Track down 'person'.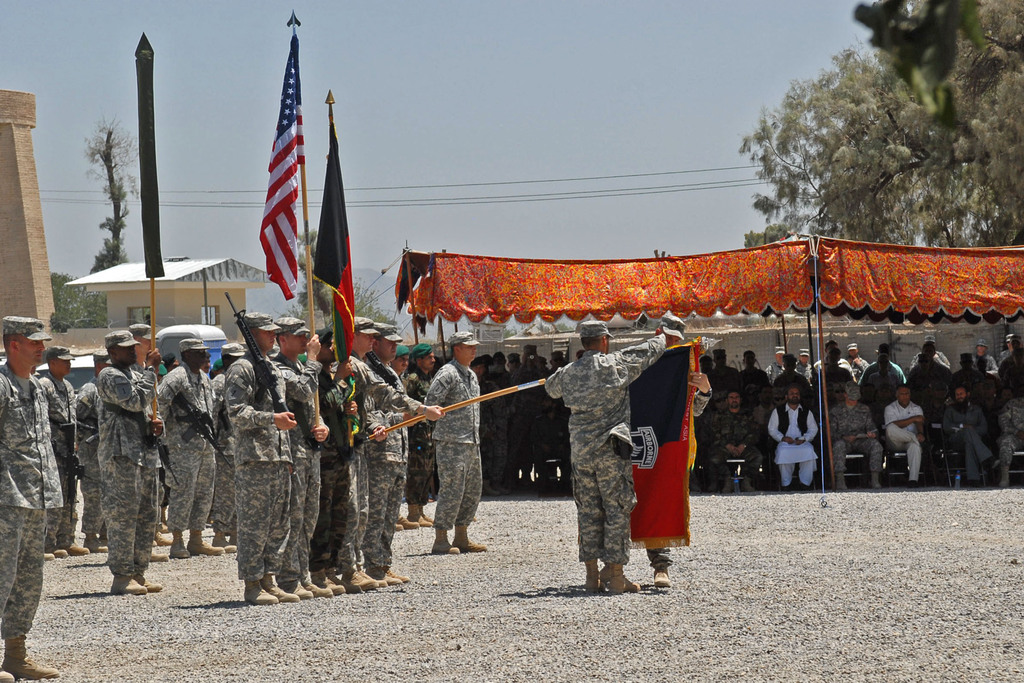
Tracked to bbox=(307, 325, 357, 578).
